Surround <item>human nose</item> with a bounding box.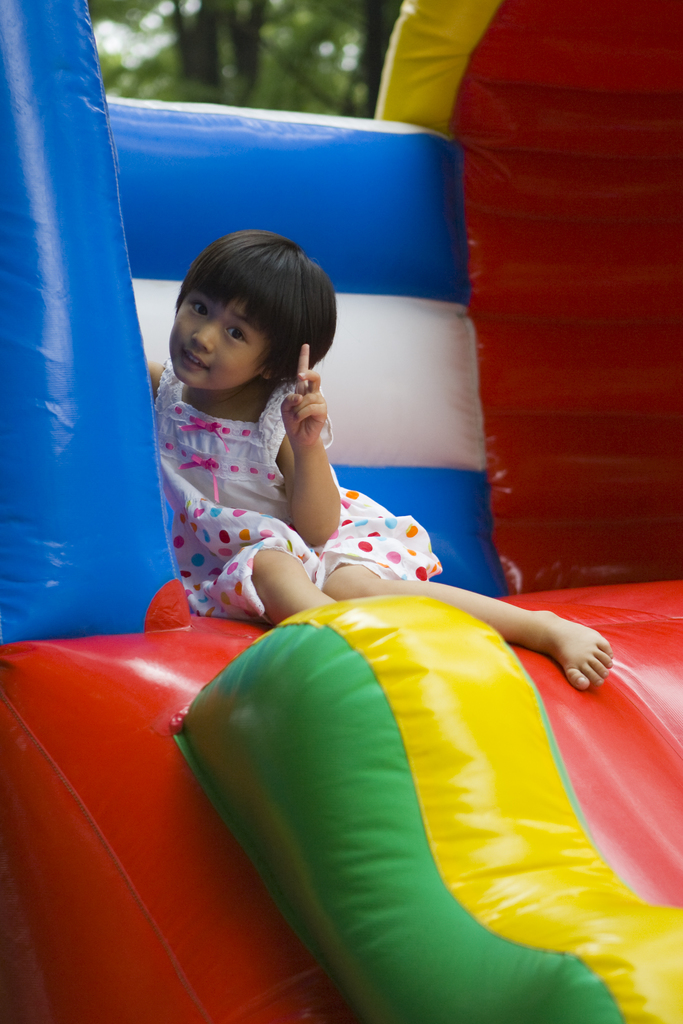
x1=192, y1=312, x2=225, y2=354.
